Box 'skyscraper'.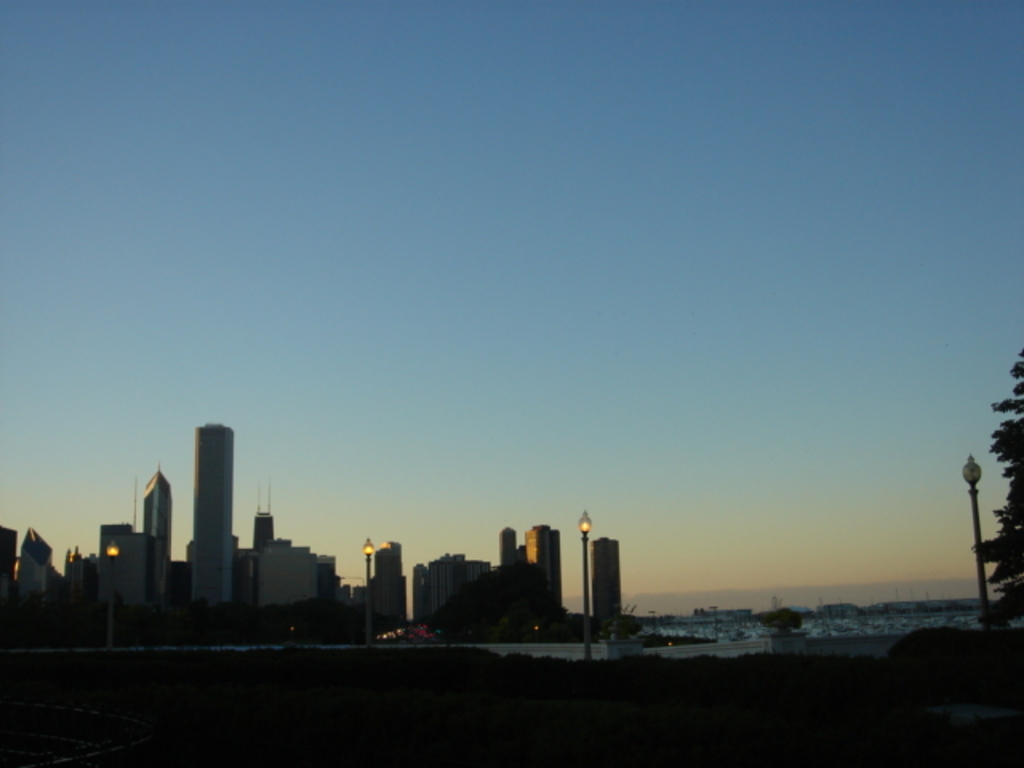
[left=187, top=422, right=237, bottom=603].
